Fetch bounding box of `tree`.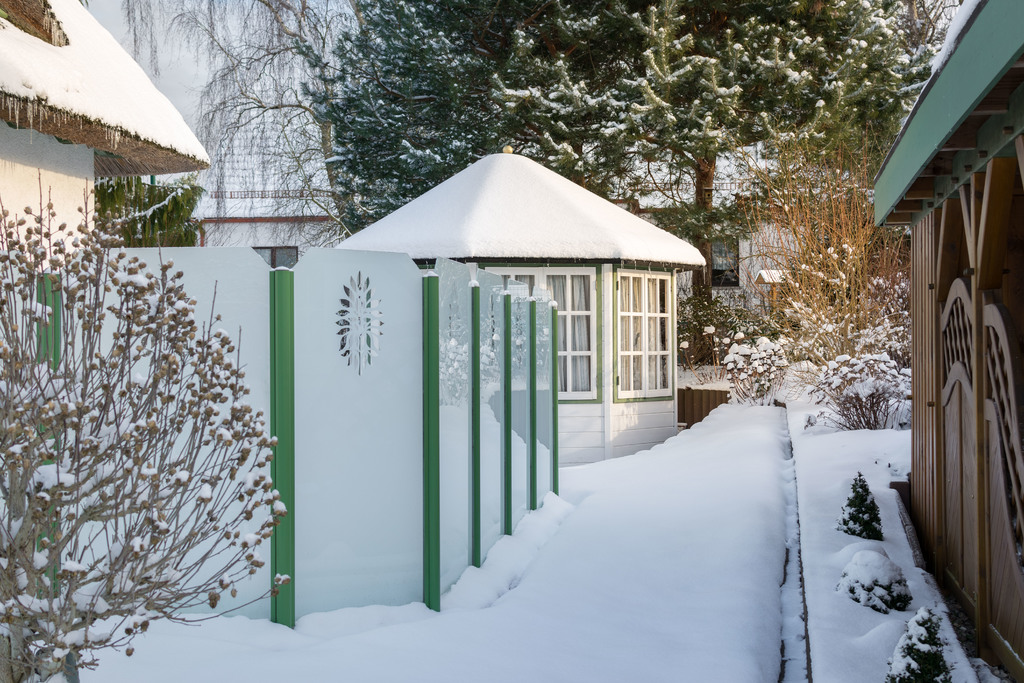
Bbox: l=303, t=0, r=927, b=356.
